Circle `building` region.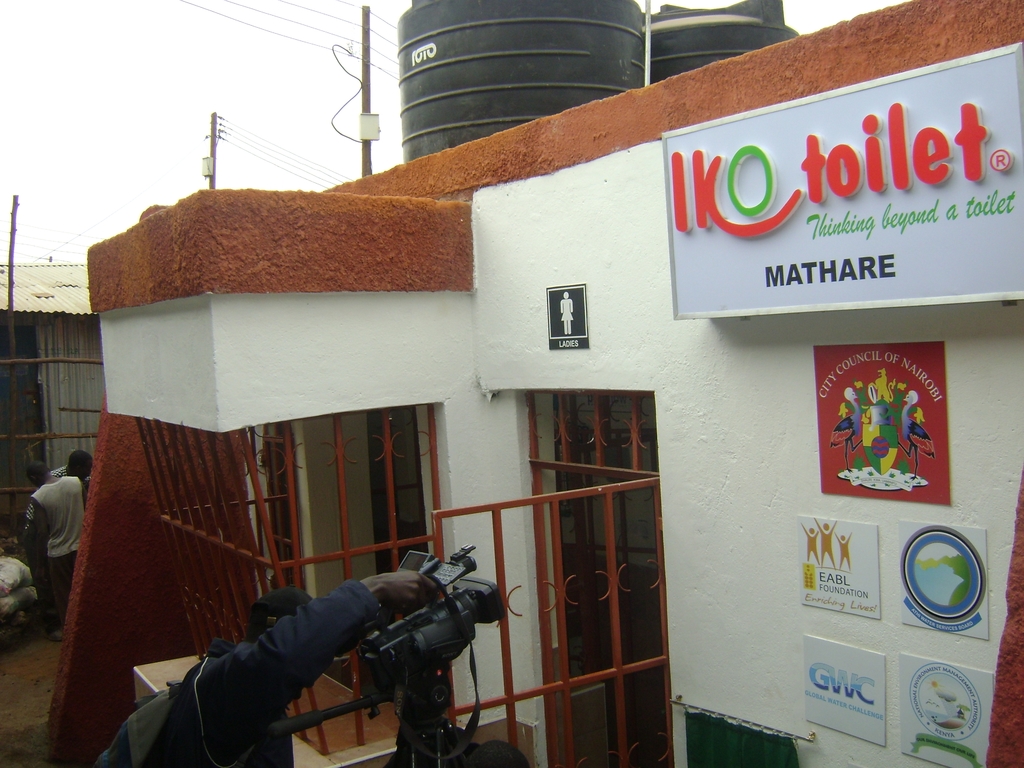
Region: (left=0, top=262, right=92, bottom=516).
